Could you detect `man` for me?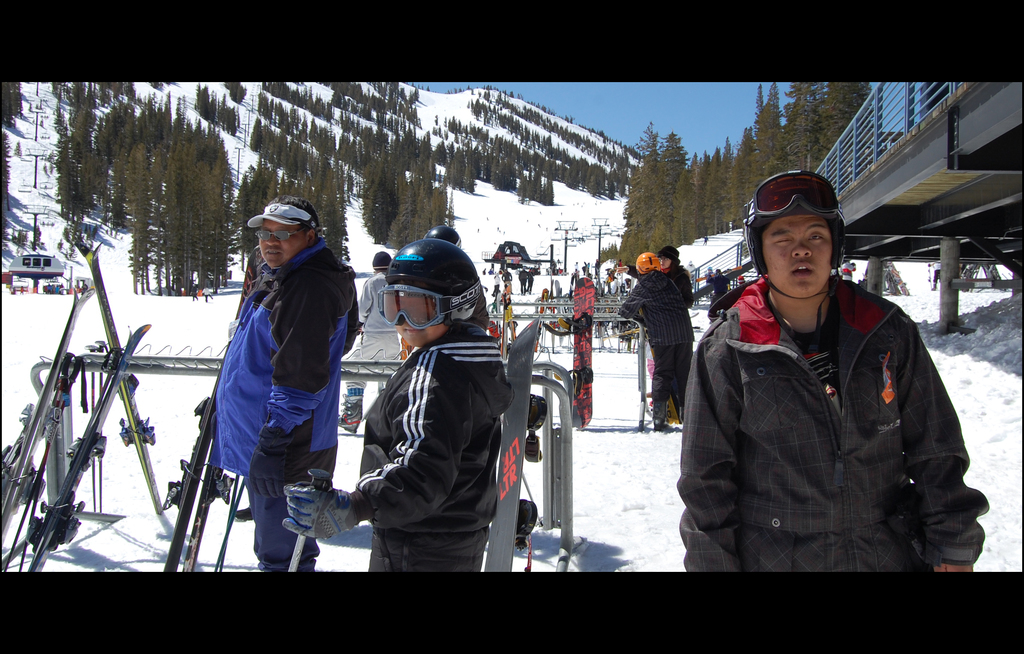
Detection result: 623,250,693,429.
